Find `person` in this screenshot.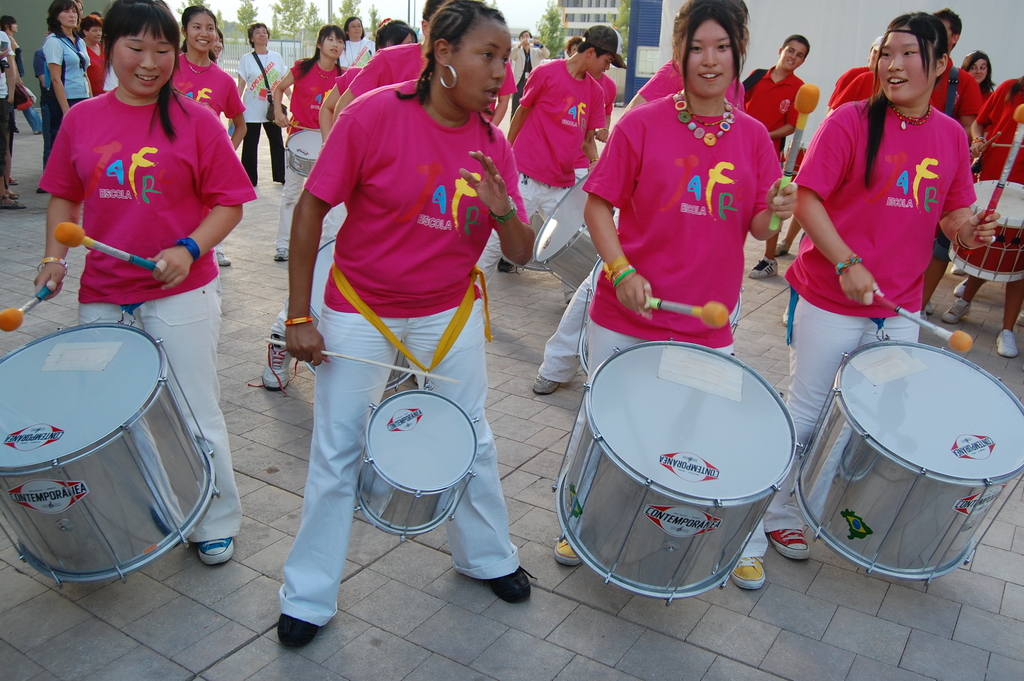
The bounding box for `person` is box(314, 15, 420, 137).
